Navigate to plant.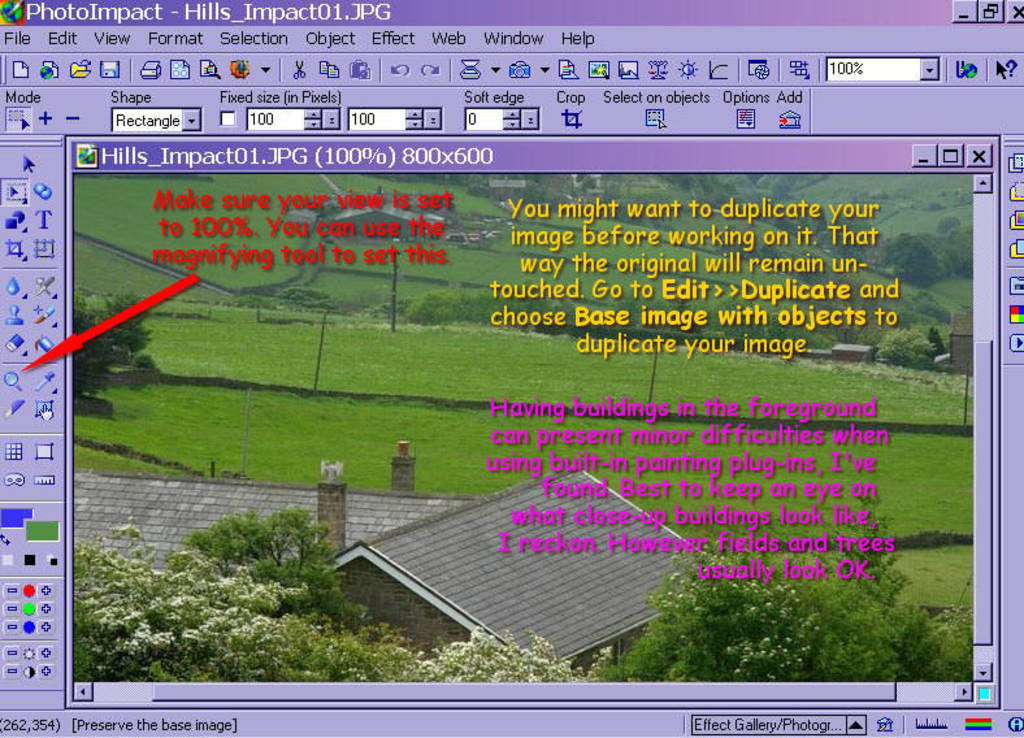
Navigation target: [x1=632, y1=568, x2=915, y2=687].
